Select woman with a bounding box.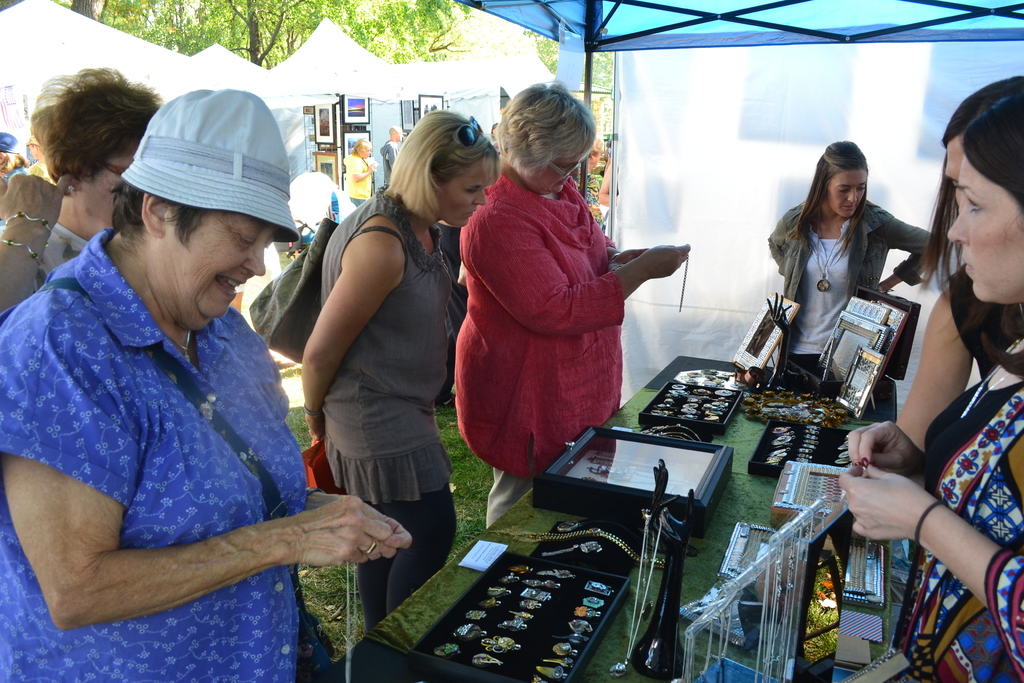
BBox(0, 86, 412, 682).
